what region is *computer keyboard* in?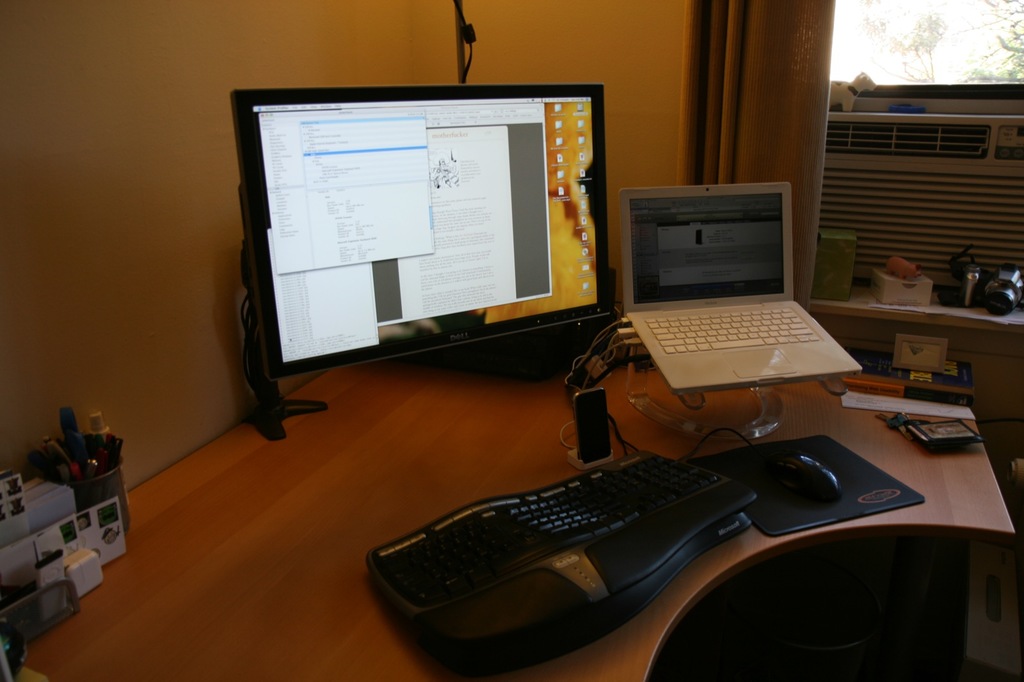
{"x1": 359, "y1": 445, "x2": 761, "y2": 635}.
